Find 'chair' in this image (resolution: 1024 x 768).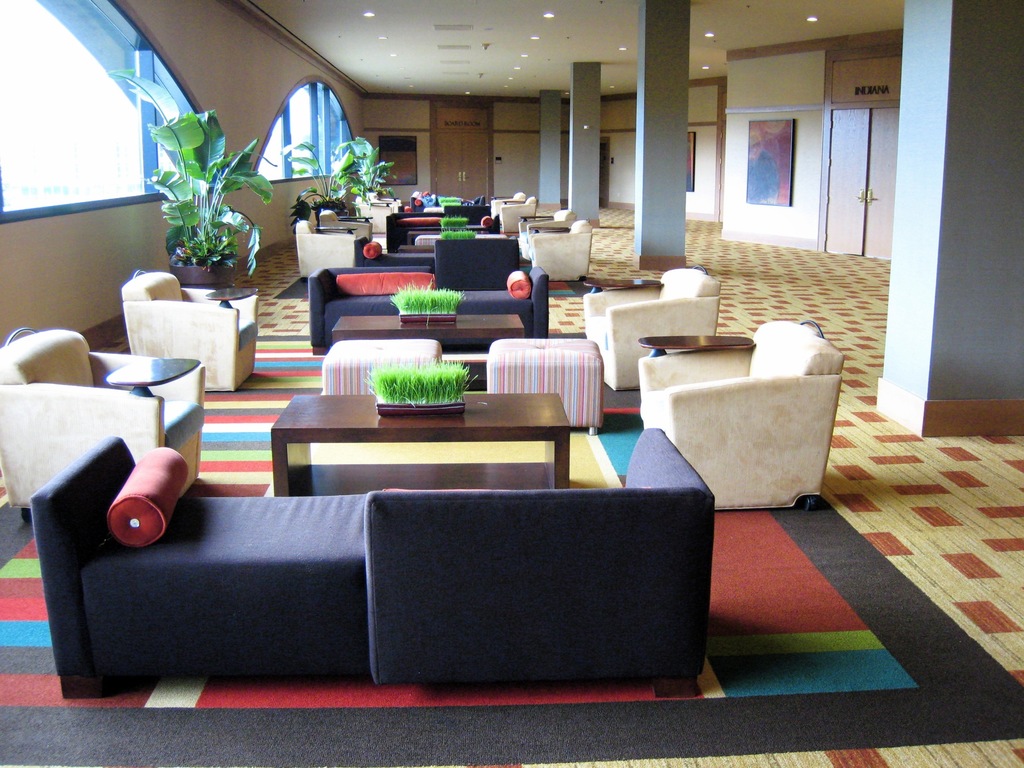
[526,220,592,285].
